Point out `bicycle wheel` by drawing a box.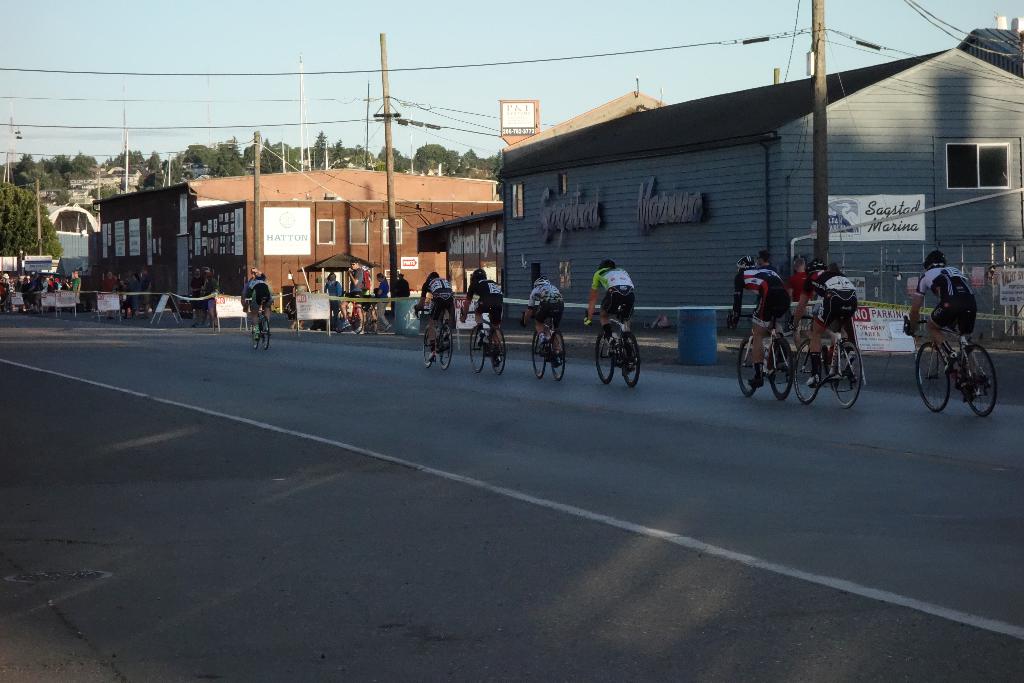
{"left": 911, "top": 338, "right": 951, "bottom": 413}.
